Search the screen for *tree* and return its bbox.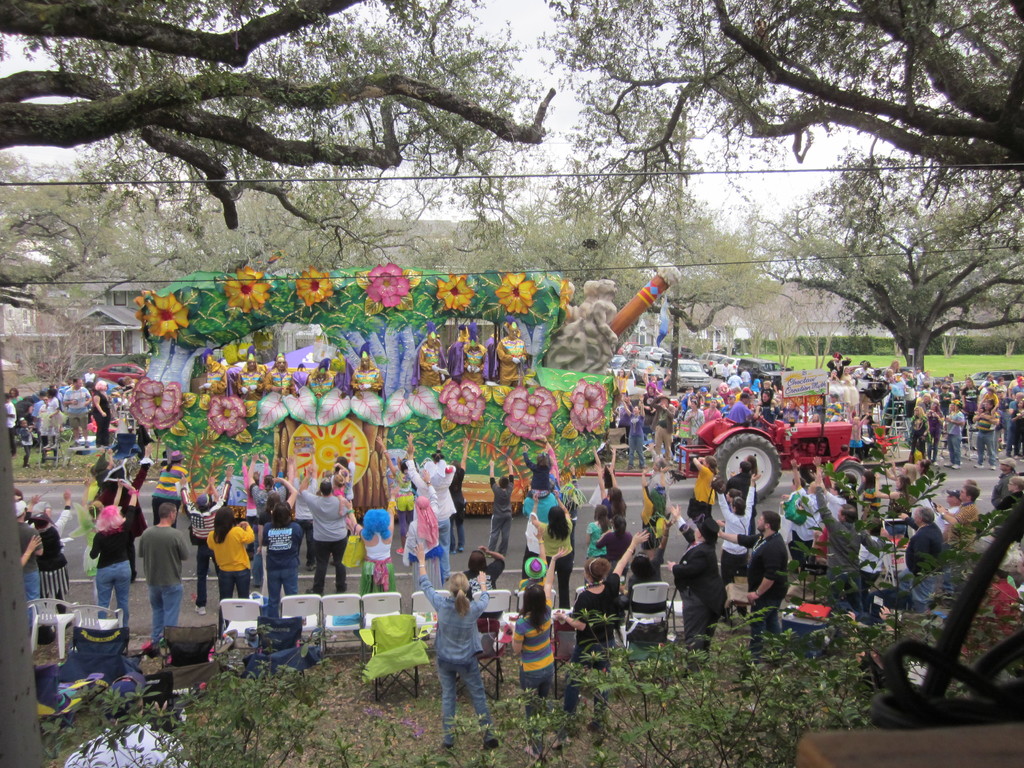
Found: <box>0,0,595,241</box>.
